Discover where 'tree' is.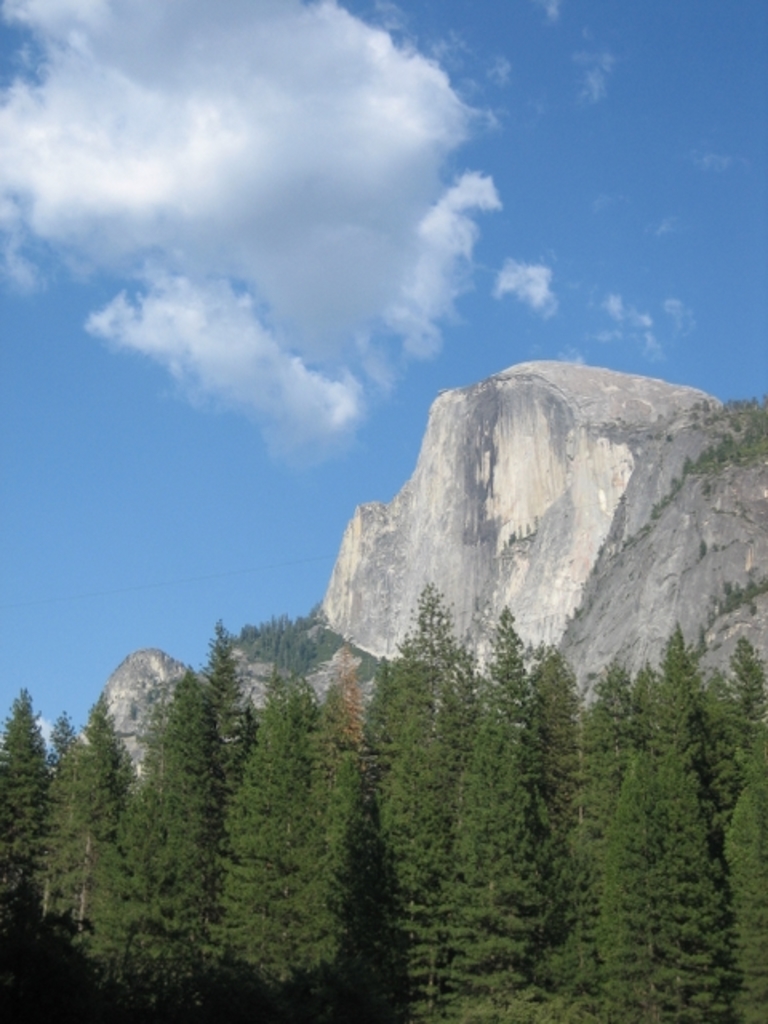
Discovered at select_region(594, 754, 666, 1022).
